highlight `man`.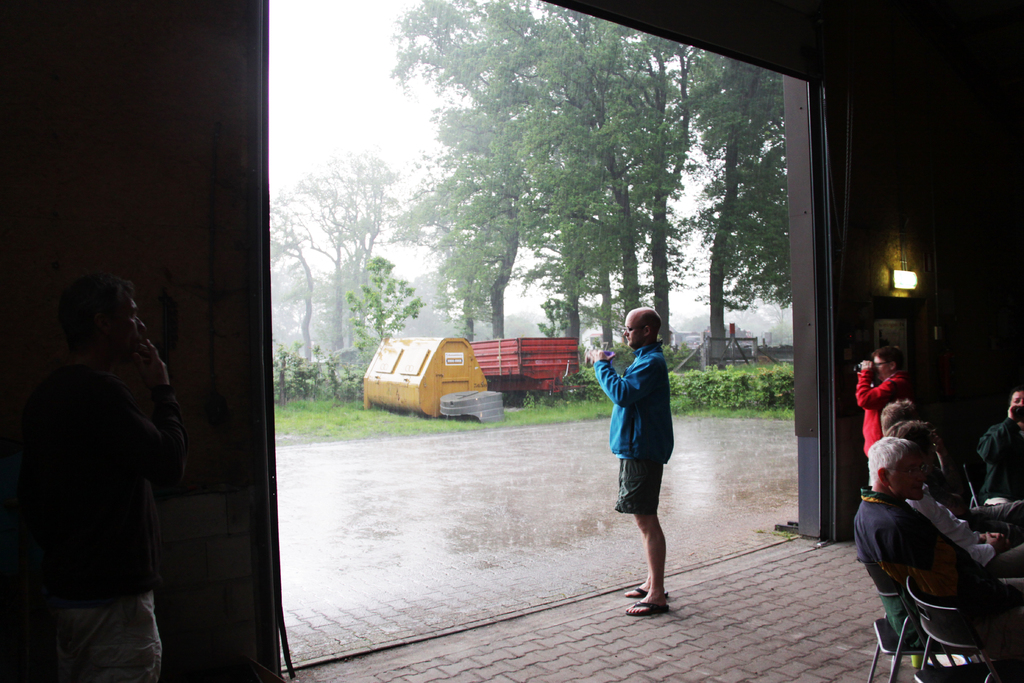
Highlighted region: 593:306:675:617.
